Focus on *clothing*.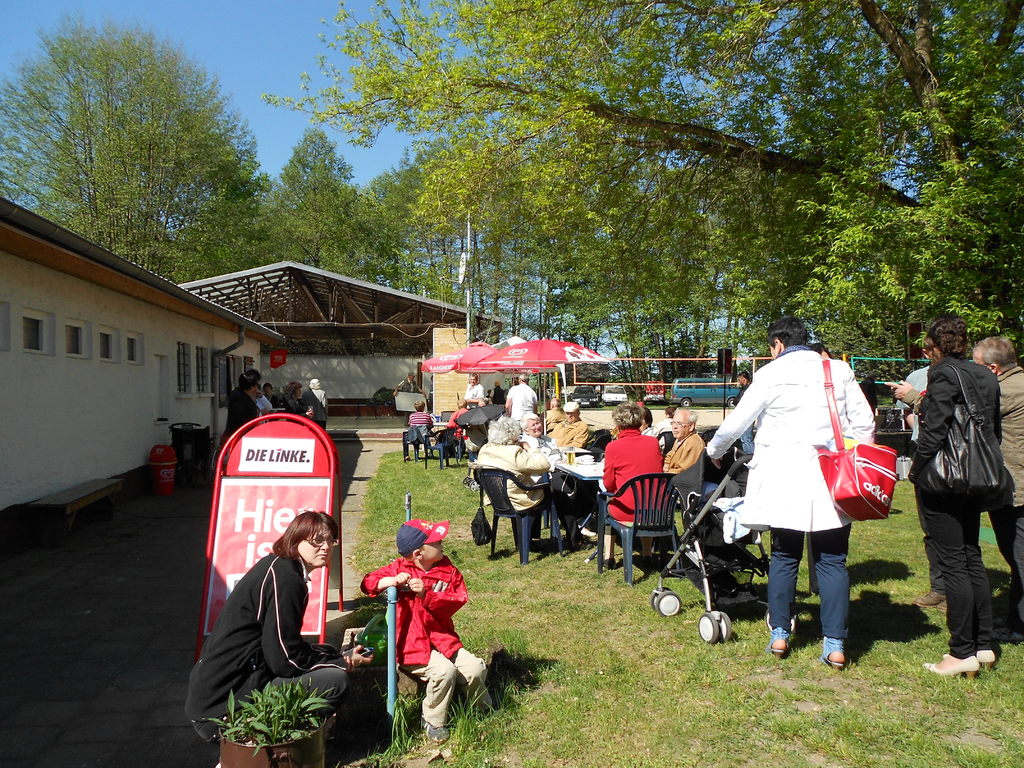
Focused at (left=303, top=385, right=331, bottom=435).
